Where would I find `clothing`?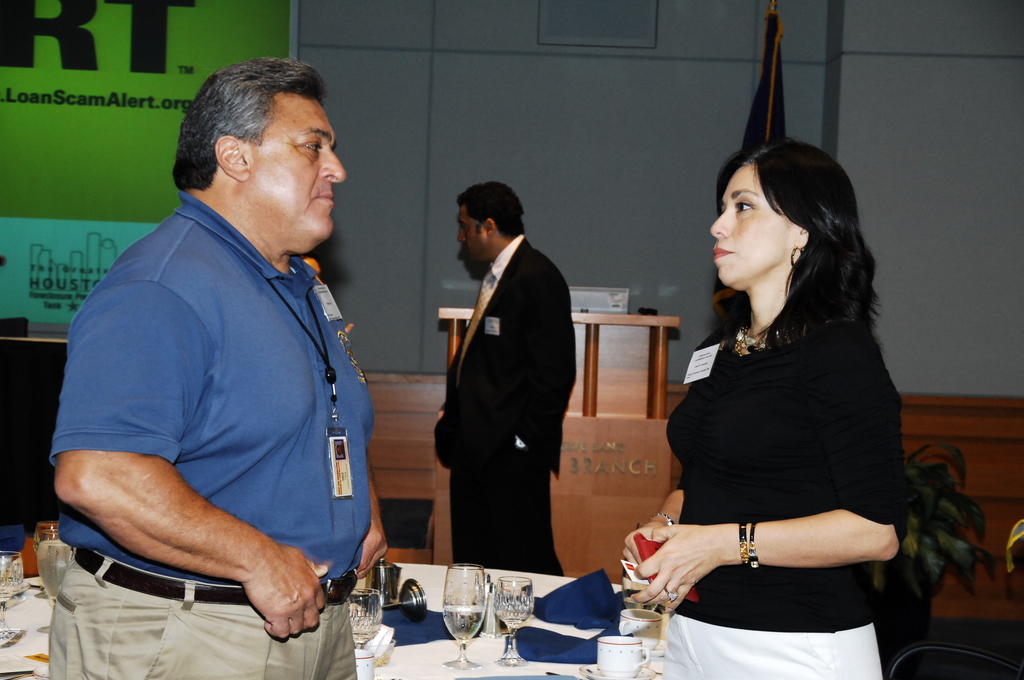
At 435 232 578 573.
